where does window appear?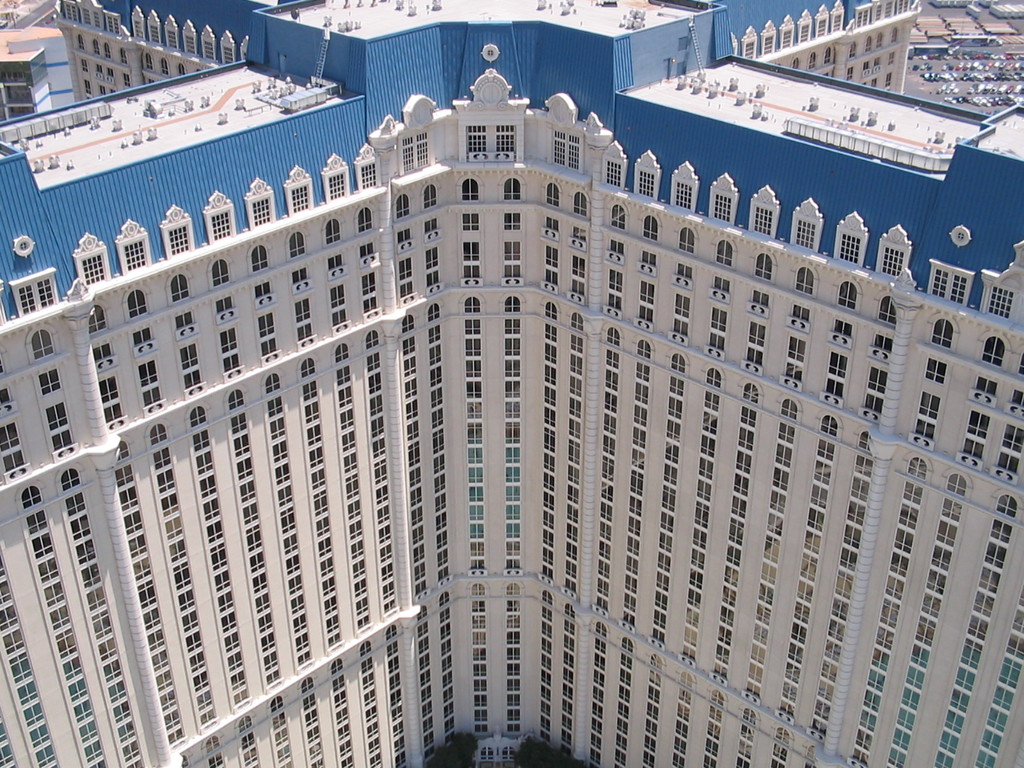
Appears at left=256, top=611, right=272, bottom=636.
